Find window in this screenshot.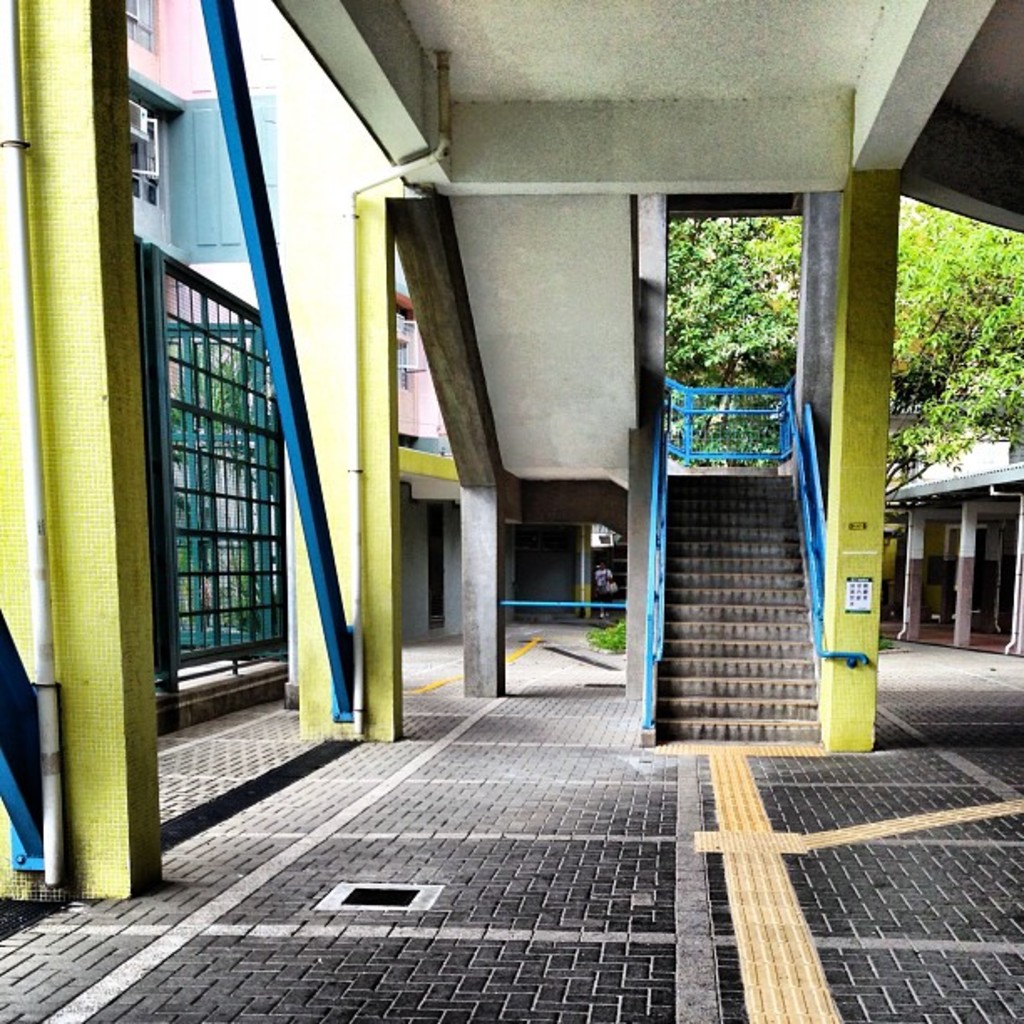
The bounding box for window is rect(129, 94, 284, 264).
